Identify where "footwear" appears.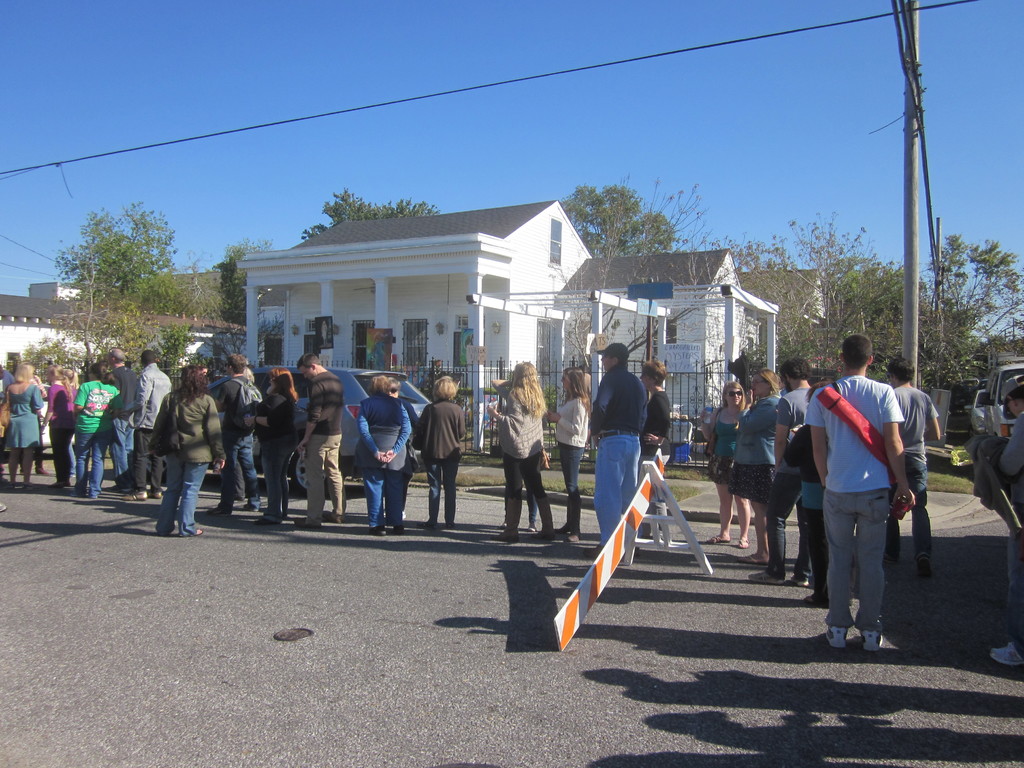
Appears at x1=440 y1=512 x2=454 y2=524.
